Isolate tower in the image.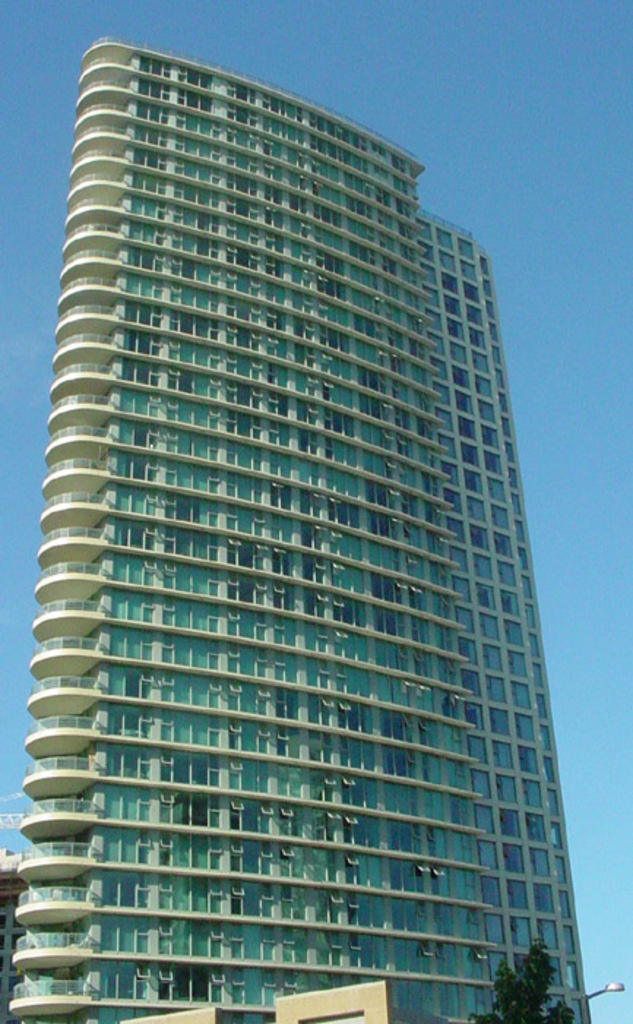
Isolated region: 10:48:577:1023.
